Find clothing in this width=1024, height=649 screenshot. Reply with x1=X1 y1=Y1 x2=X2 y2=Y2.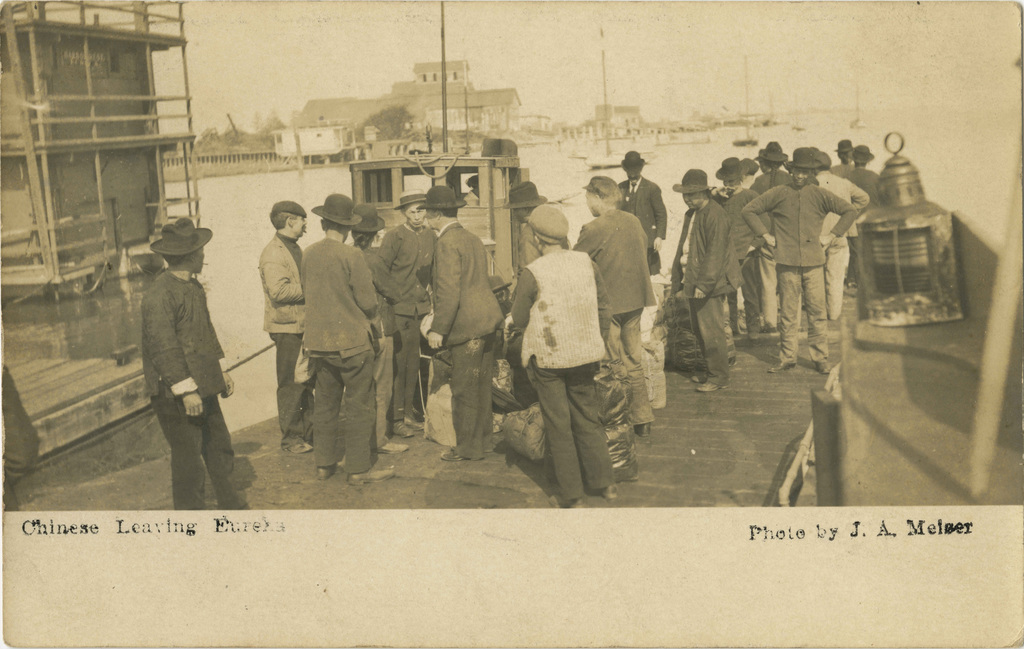
x1=352 y1=247 x2=397 y2=448.
